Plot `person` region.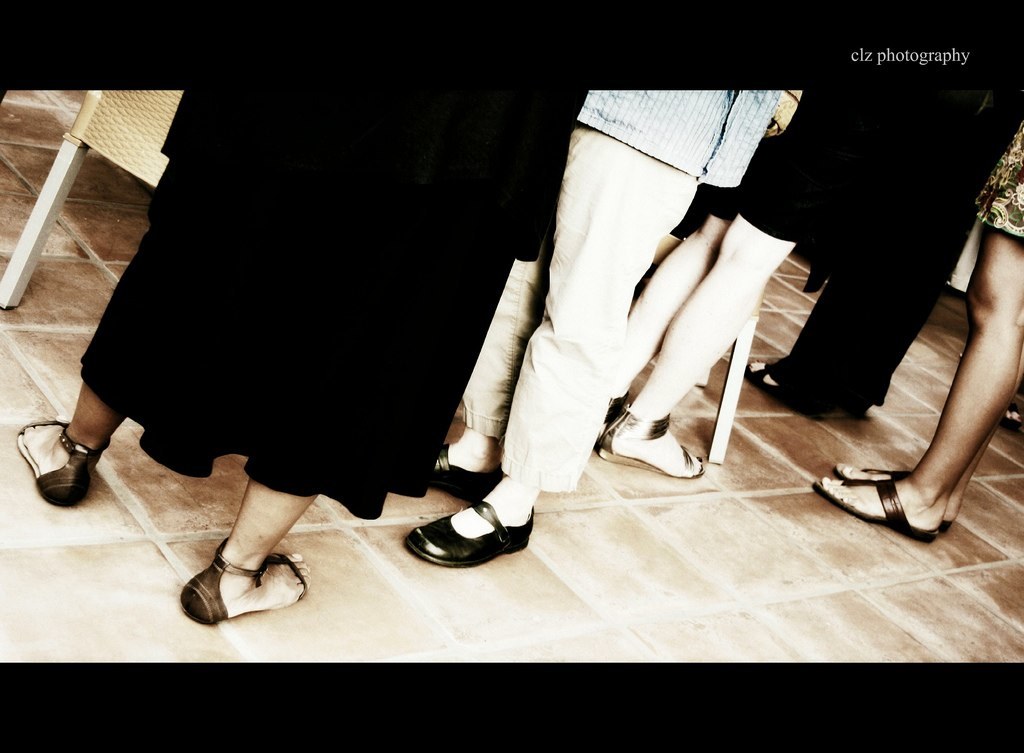
Plotted at <box>749,83,1023,416</box>.
